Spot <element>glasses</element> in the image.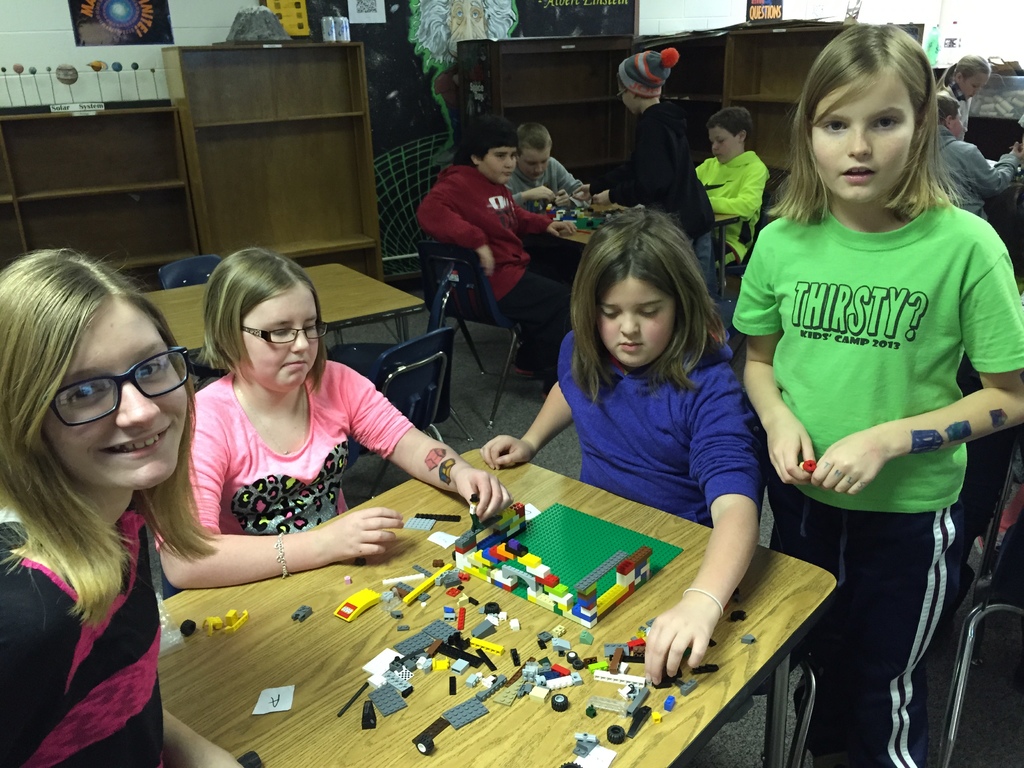
<element>glasses</element> found at pyautogui.locateOnScreen(239, 321, 329, 340).
